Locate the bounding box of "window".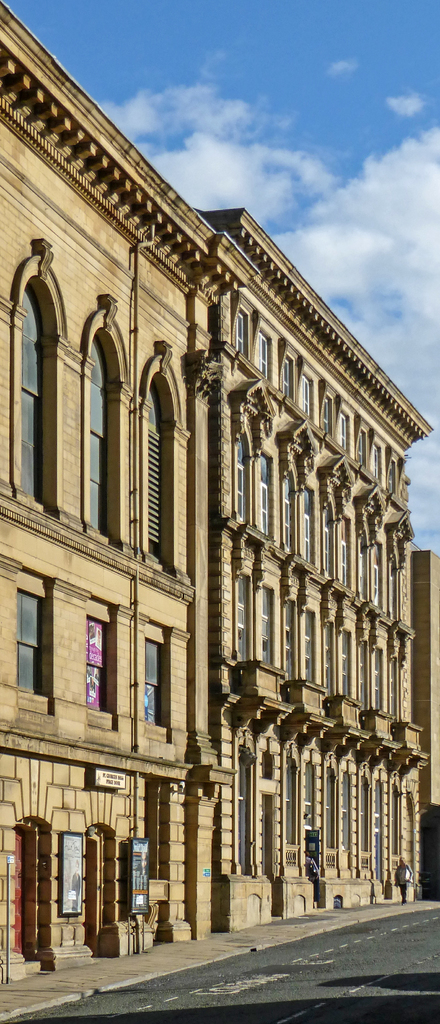
Bounding box: 361:777:370:854.
